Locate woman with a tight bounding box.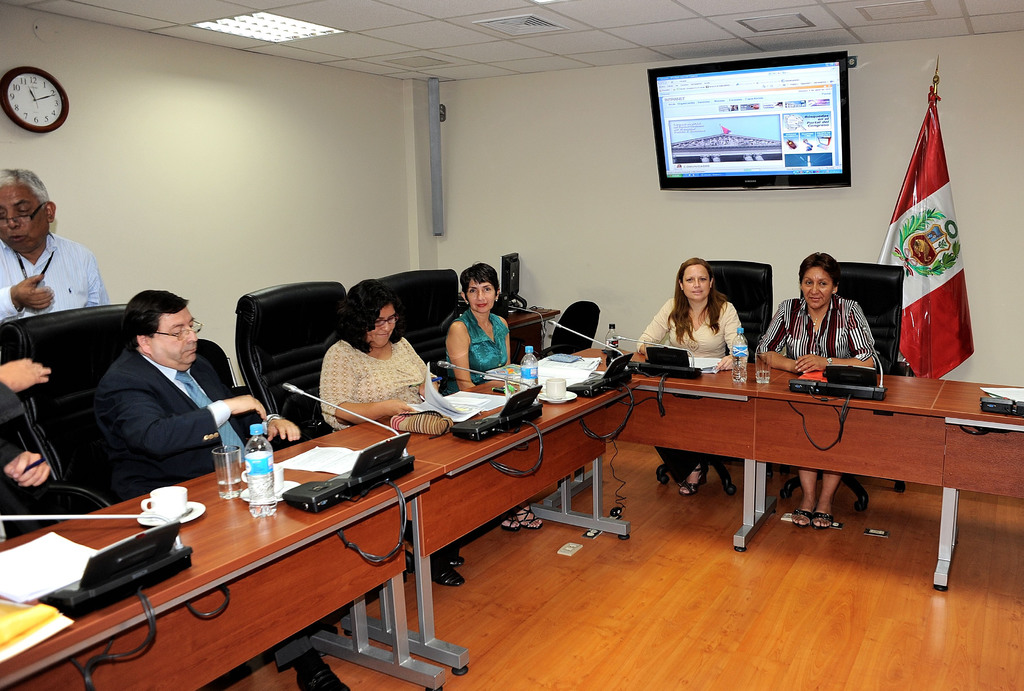
rect(755, 251, 881, 529).
